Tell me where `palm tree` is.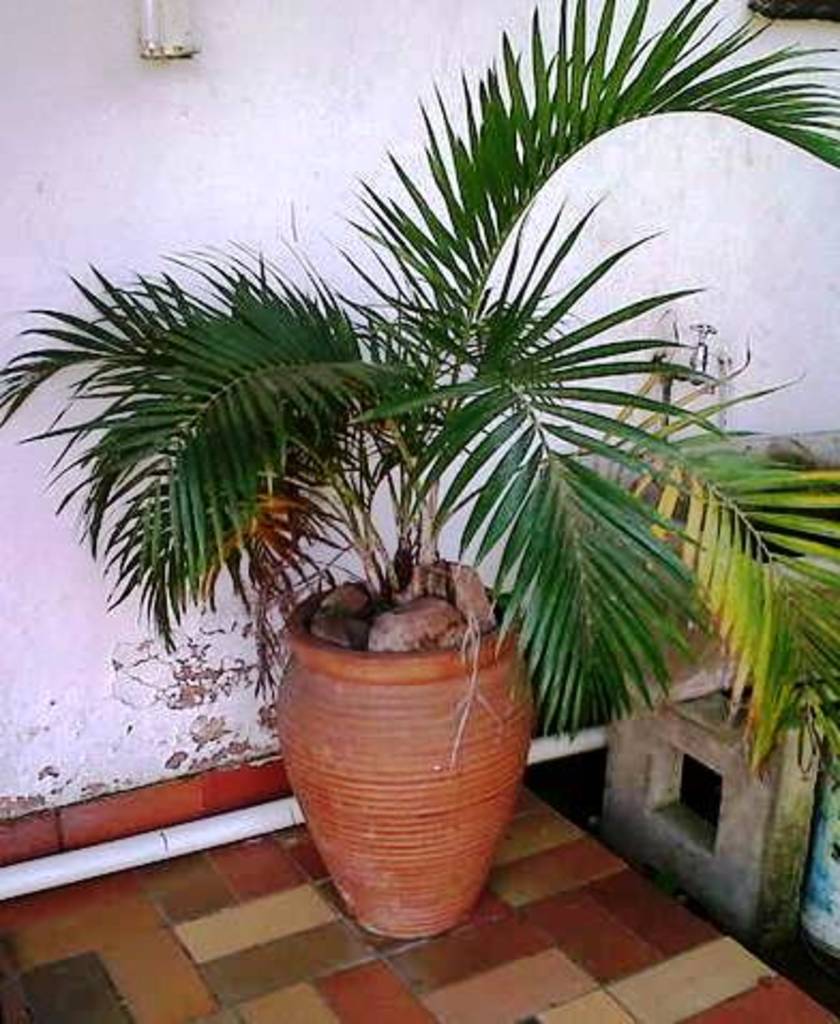
`palm tree` is at 0, 0, 838, 763.
